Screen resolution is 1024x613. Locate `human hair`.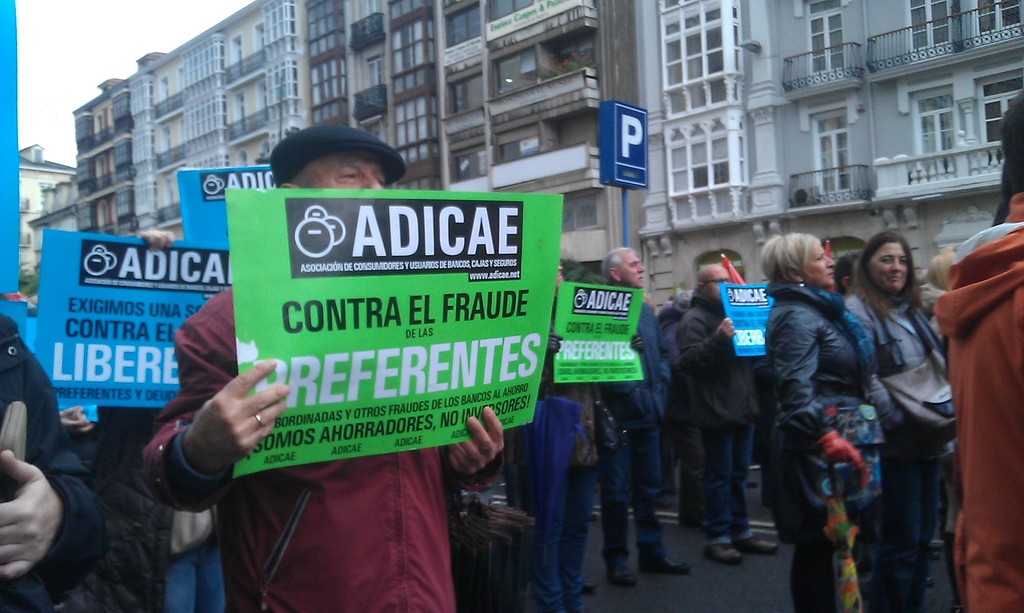
760/232/823/282.
